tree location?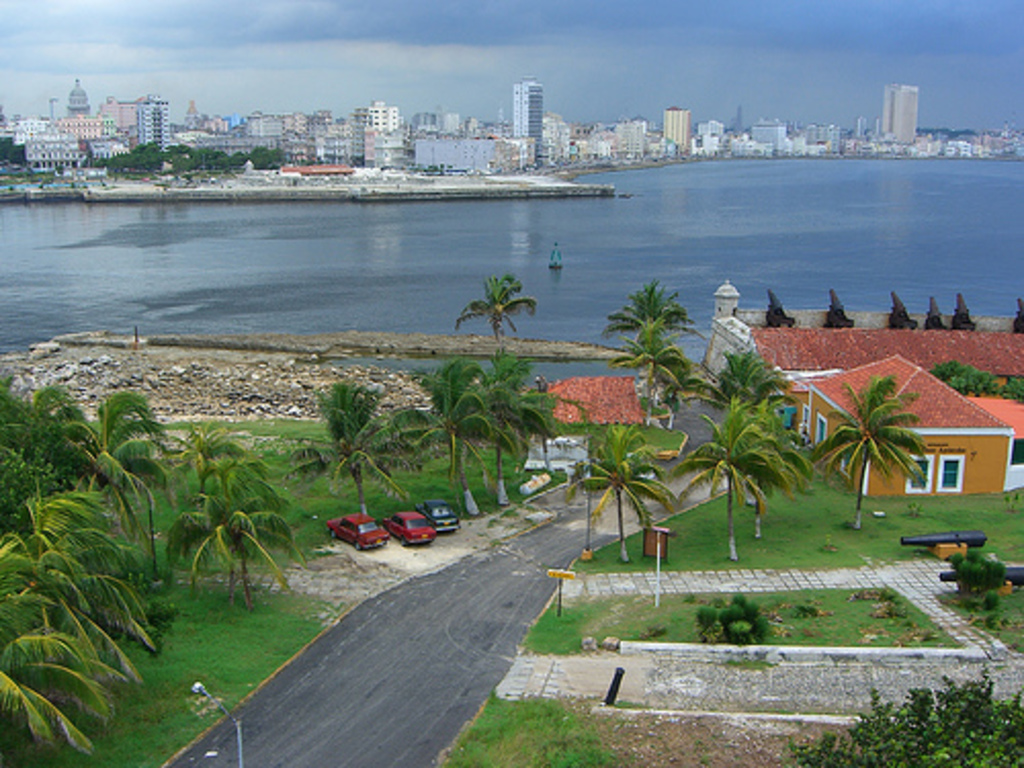
[x1=674, y1=393, x2=813, y2=563]
